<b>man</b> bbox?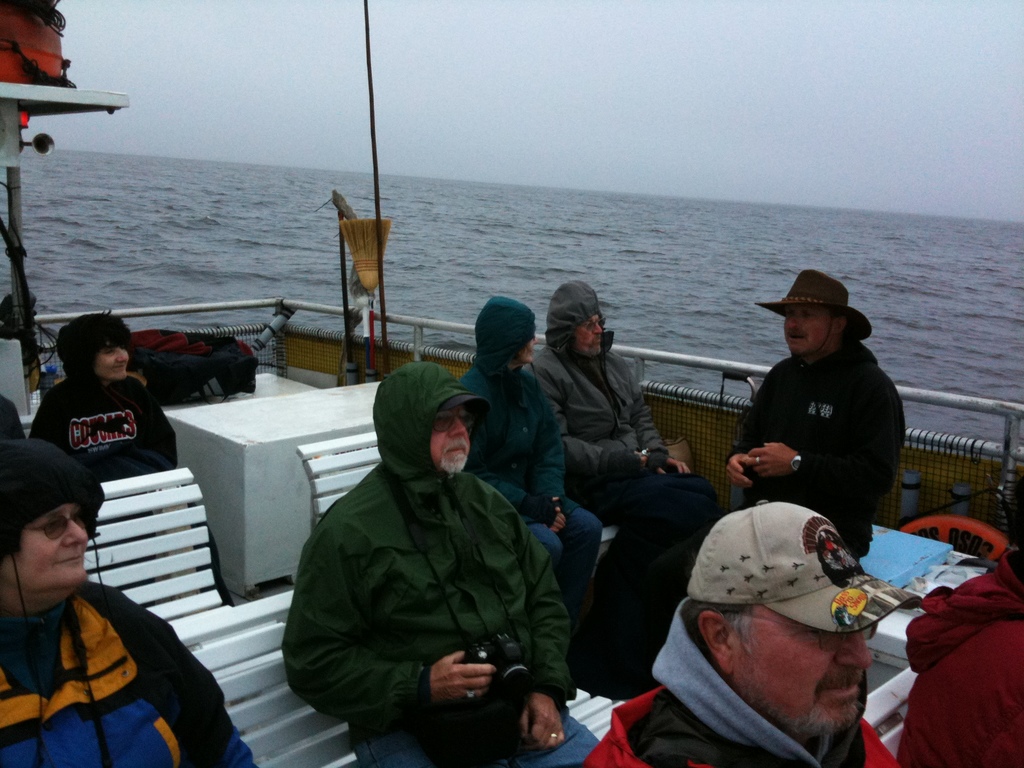
0 431 250 767
